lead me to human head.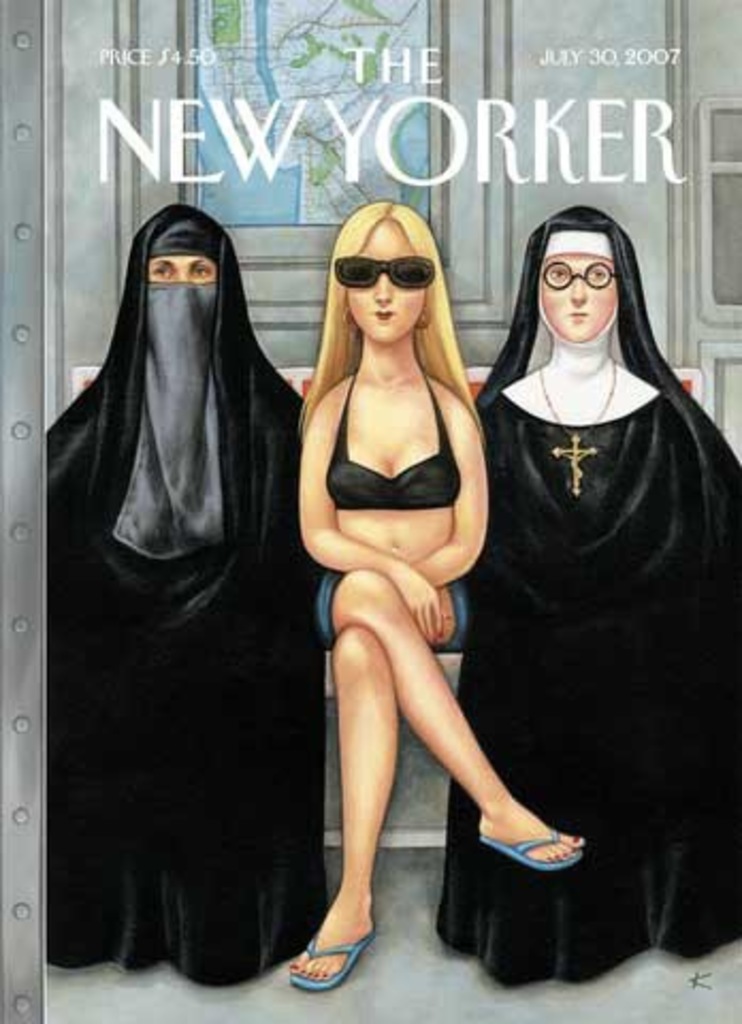
Lead to region(134, 211, 237, 350).
